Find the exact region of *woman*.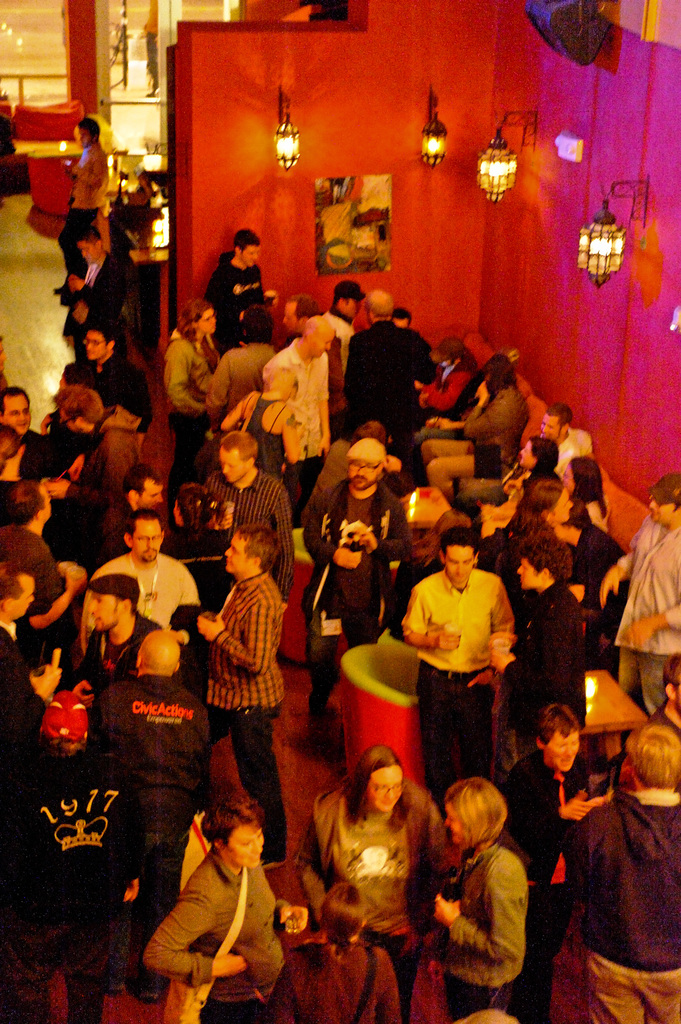
Exact region: bbox=(417, 356, 531, 504).
